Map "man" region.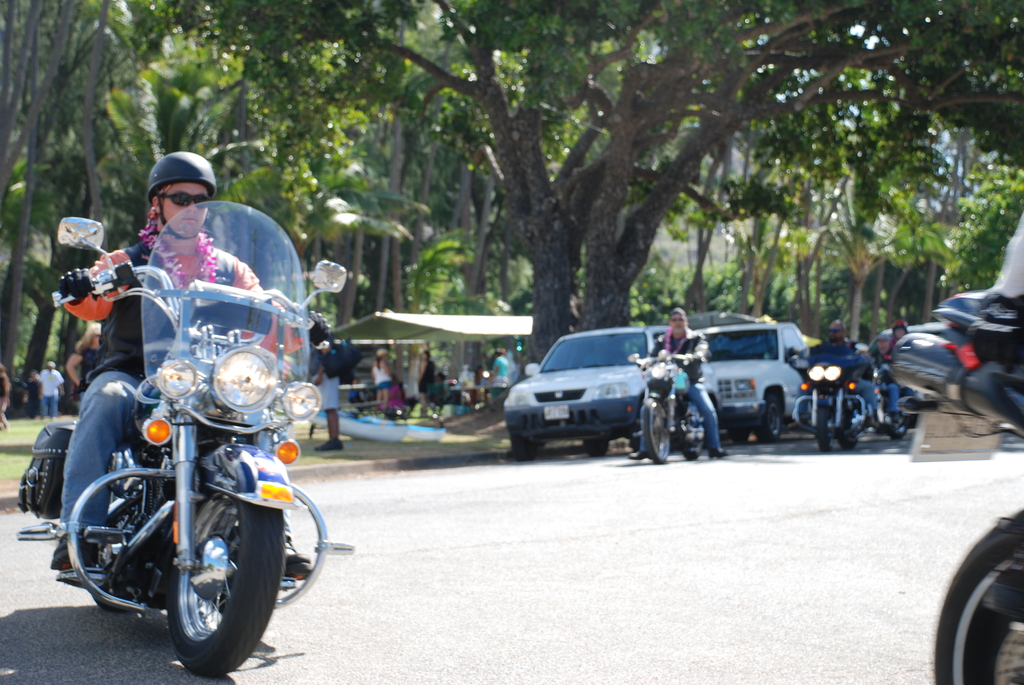
Mapped to 791,324,877,438.
